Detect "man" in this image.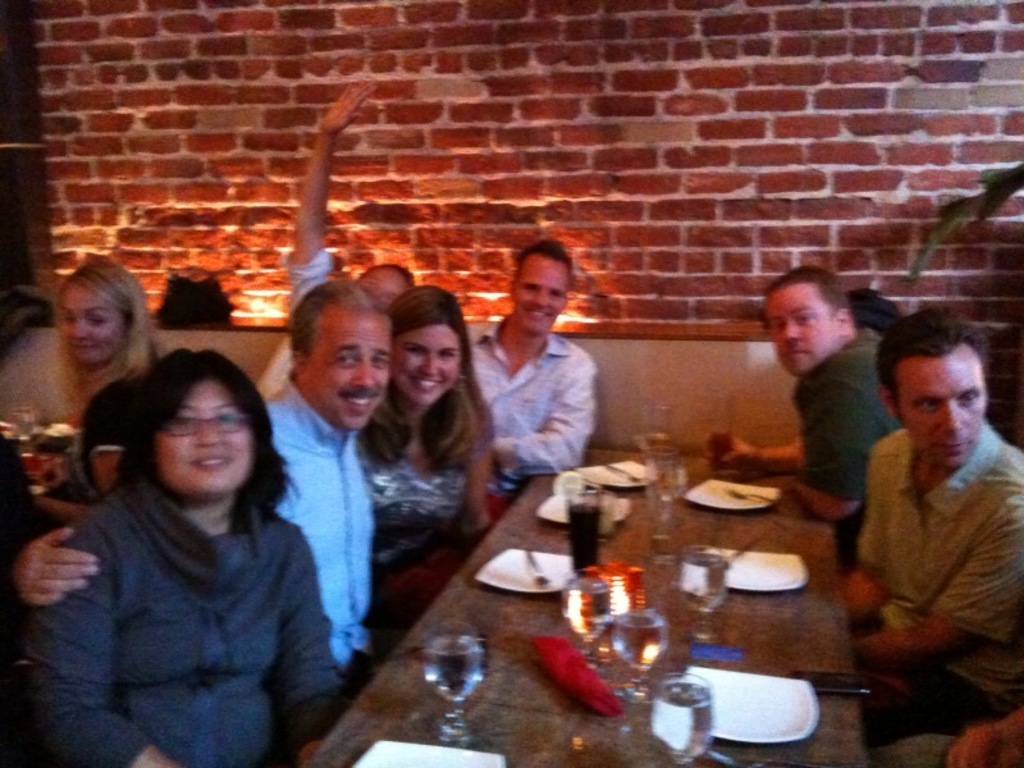
Detection: x1=466 y1=241 x2=599 y2=504.
